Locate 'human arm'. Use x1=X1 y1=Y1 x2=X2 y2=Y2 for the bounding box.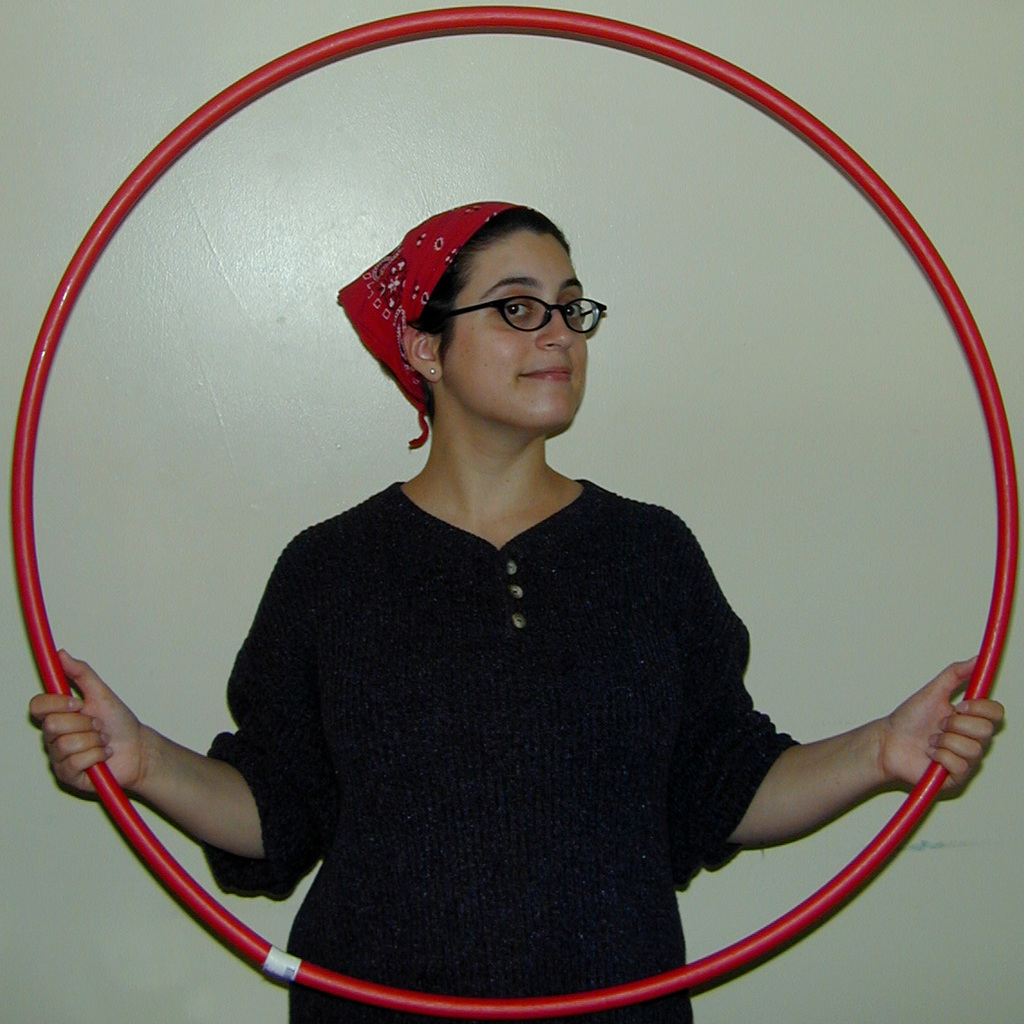
x1=674 y1=526 x2=999 y2=870.
